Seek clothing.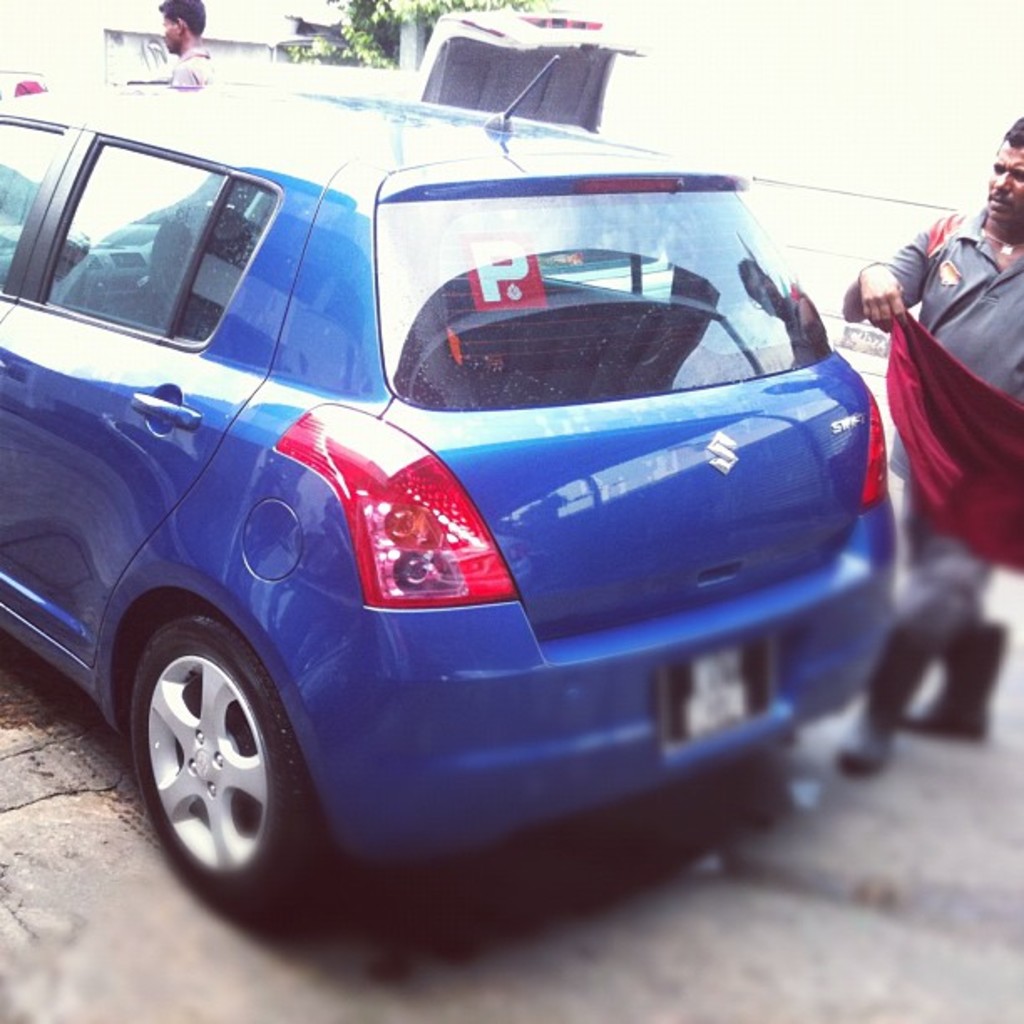
[left=172, top=49, right=219, bottom=84].
